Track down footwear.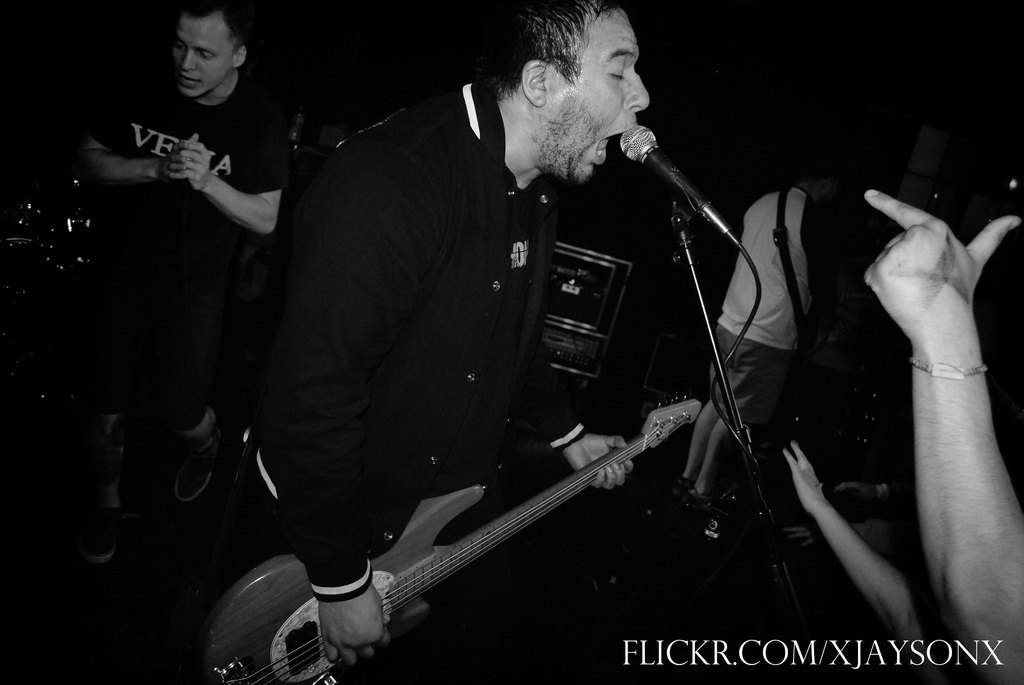
Tracked to BBox(169, 433, 224, 507).
